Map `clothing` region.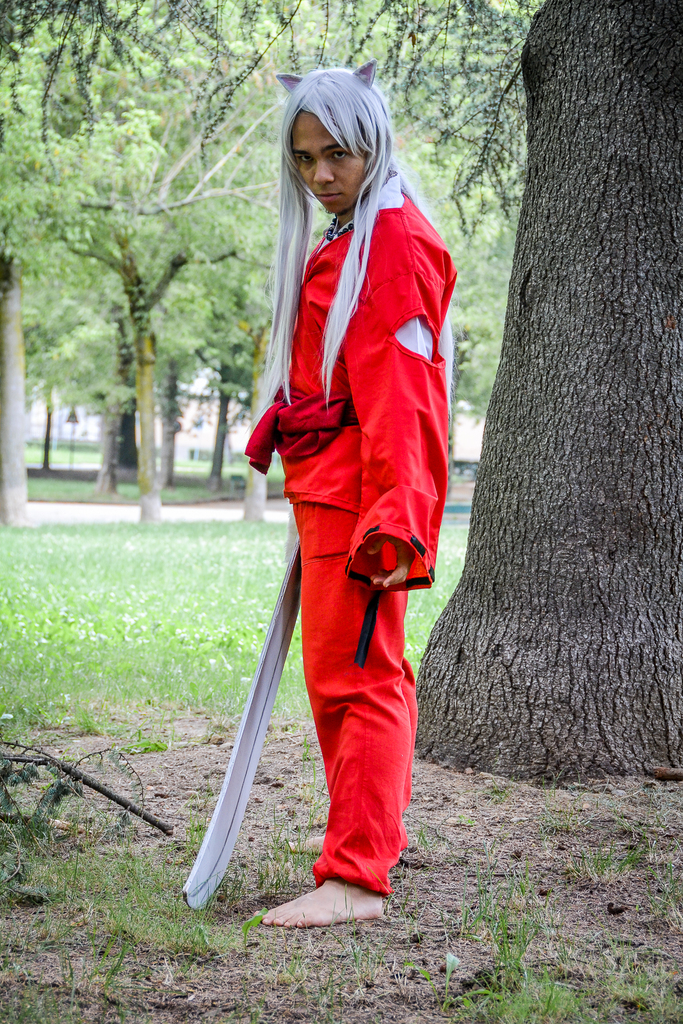
Mapped to 238/137/449/874.
